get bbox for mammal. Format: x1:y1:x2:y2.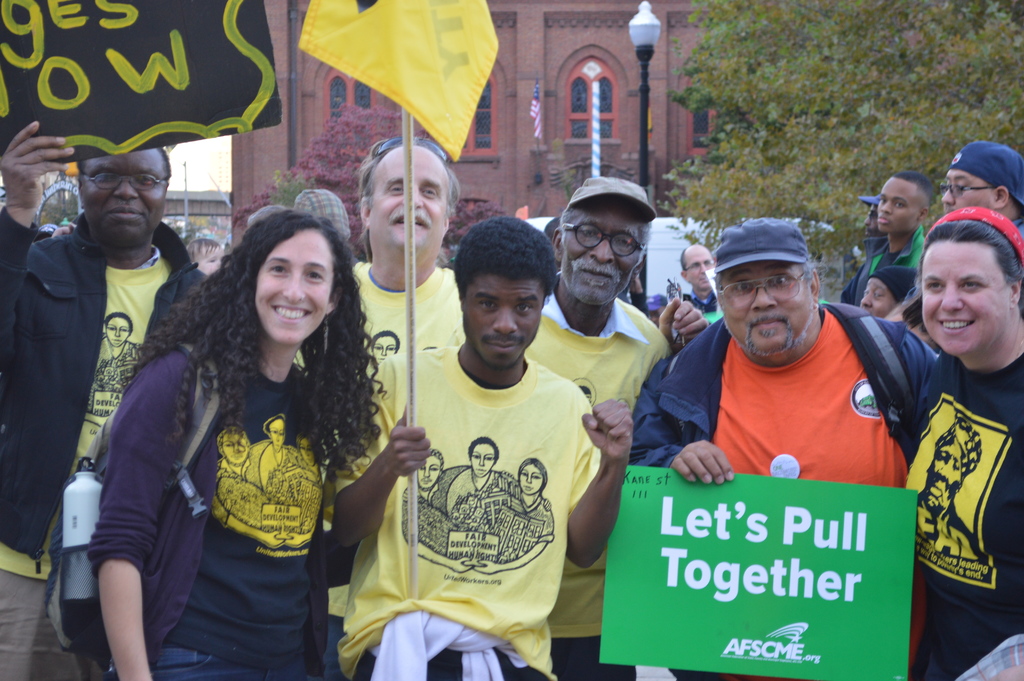
92:306:151:396.
